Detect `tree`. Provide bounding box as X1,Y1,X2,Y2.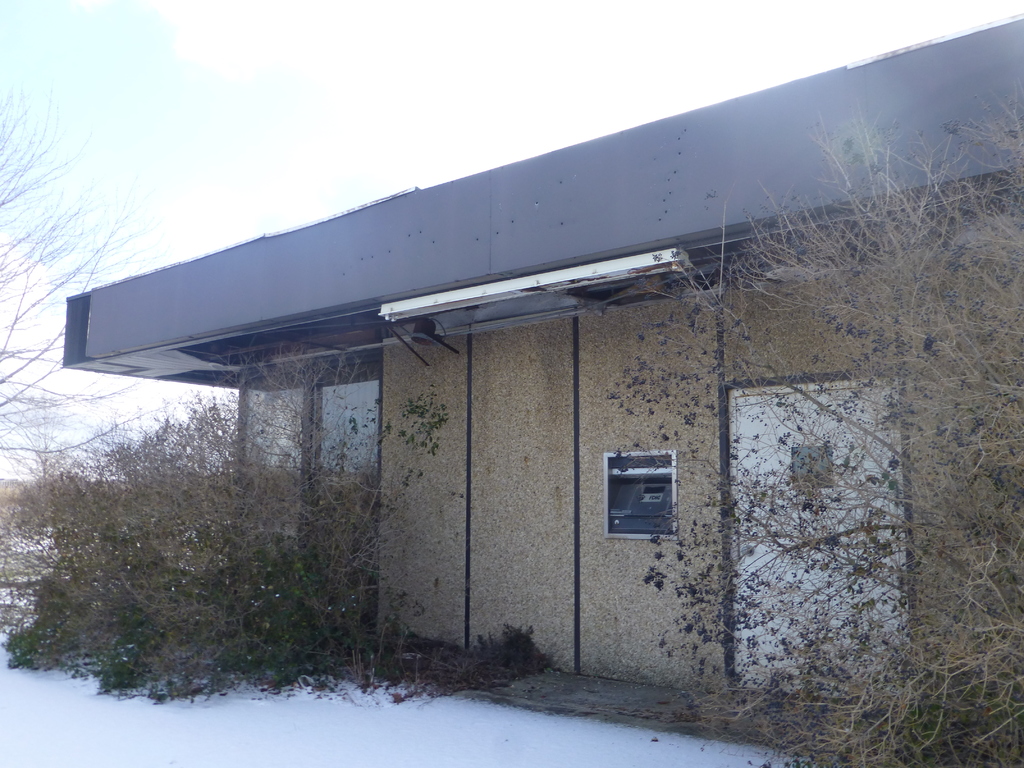
0,90,164,491.
